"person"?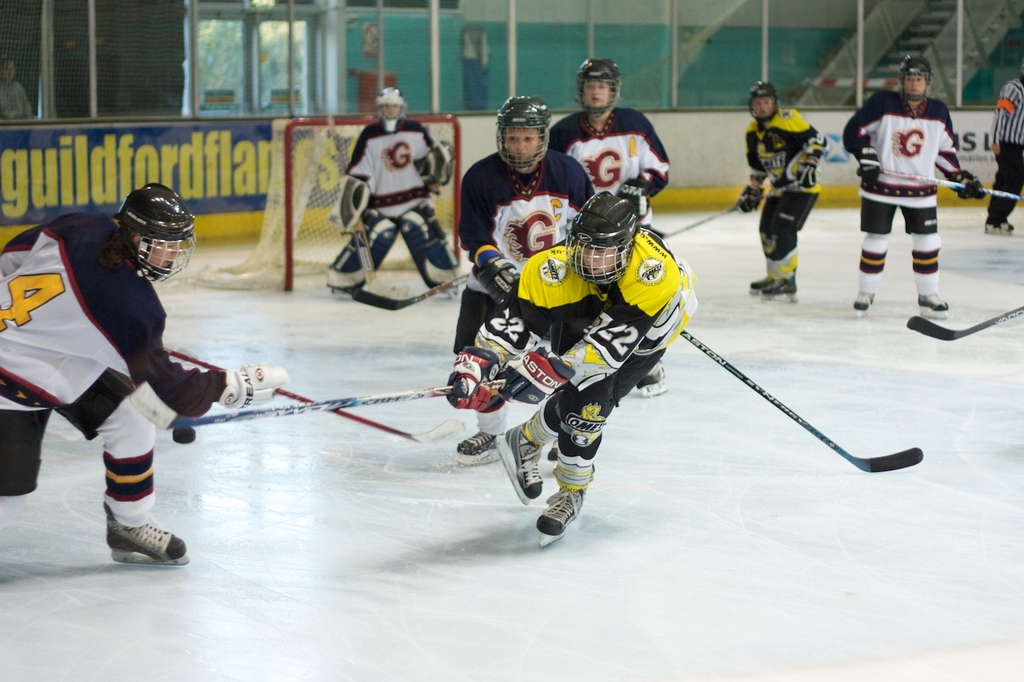
rect(840, 53, 990, 313)
